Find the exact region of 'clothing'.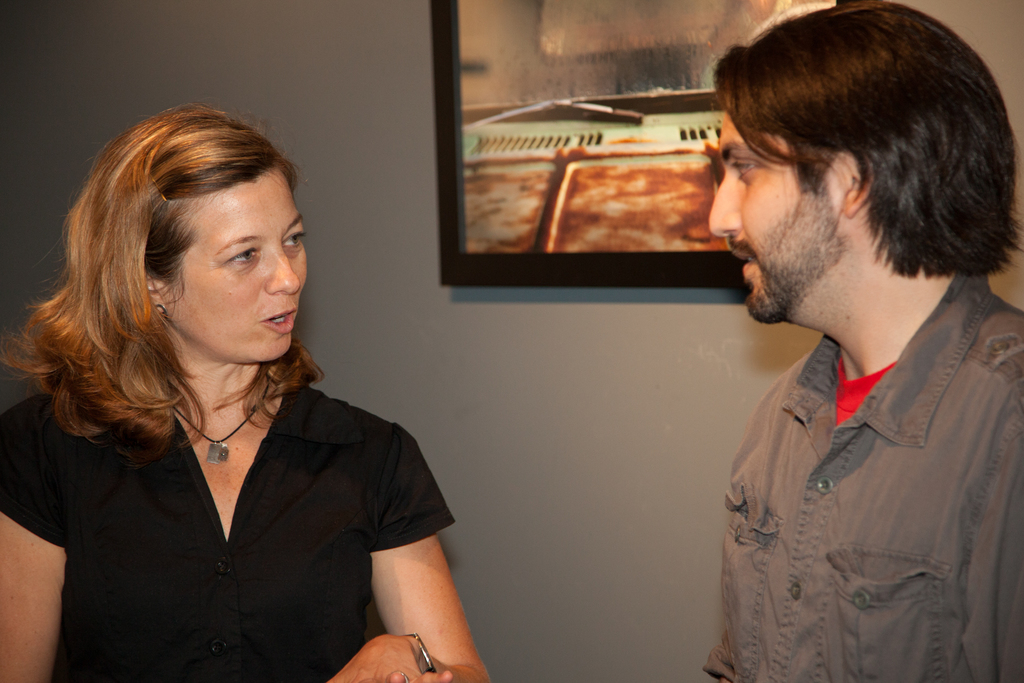
Exact region: x1=717, y1=258, x2=1023, y2=682.
